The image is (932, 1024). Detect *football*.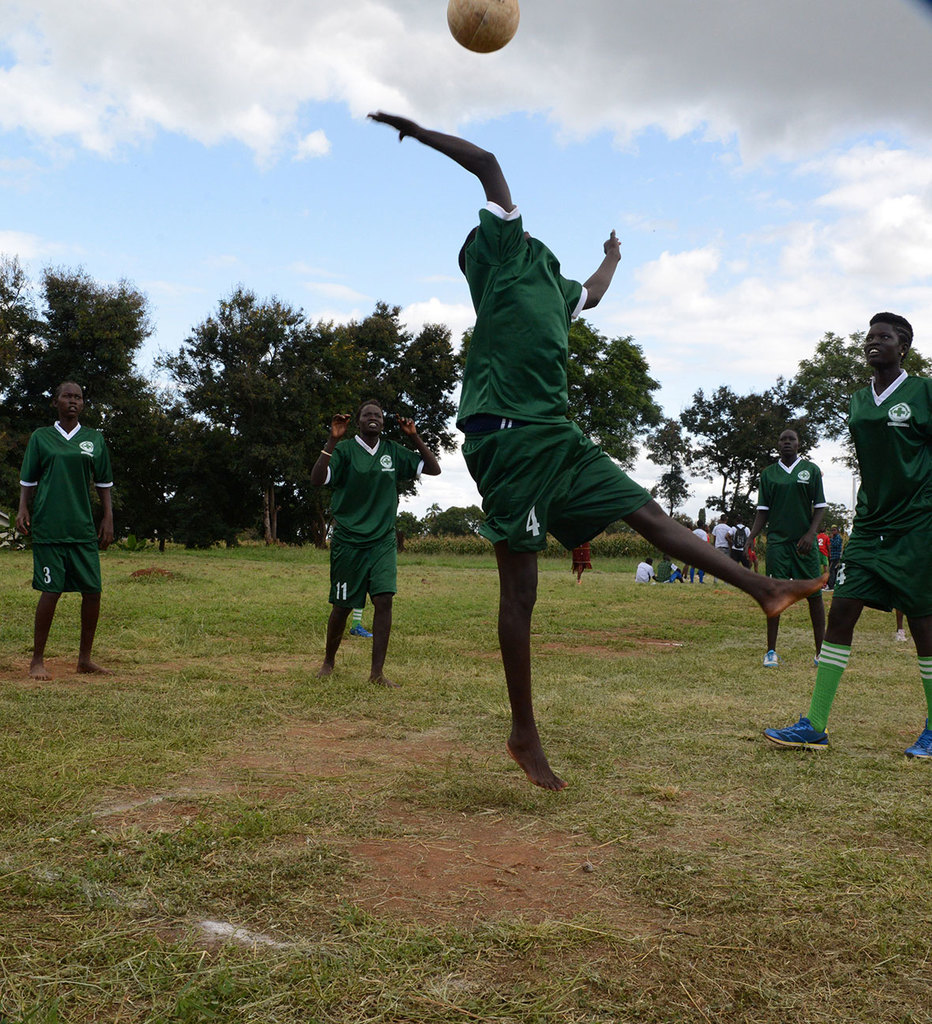
Detection: region(446, 0, 523, 57).
